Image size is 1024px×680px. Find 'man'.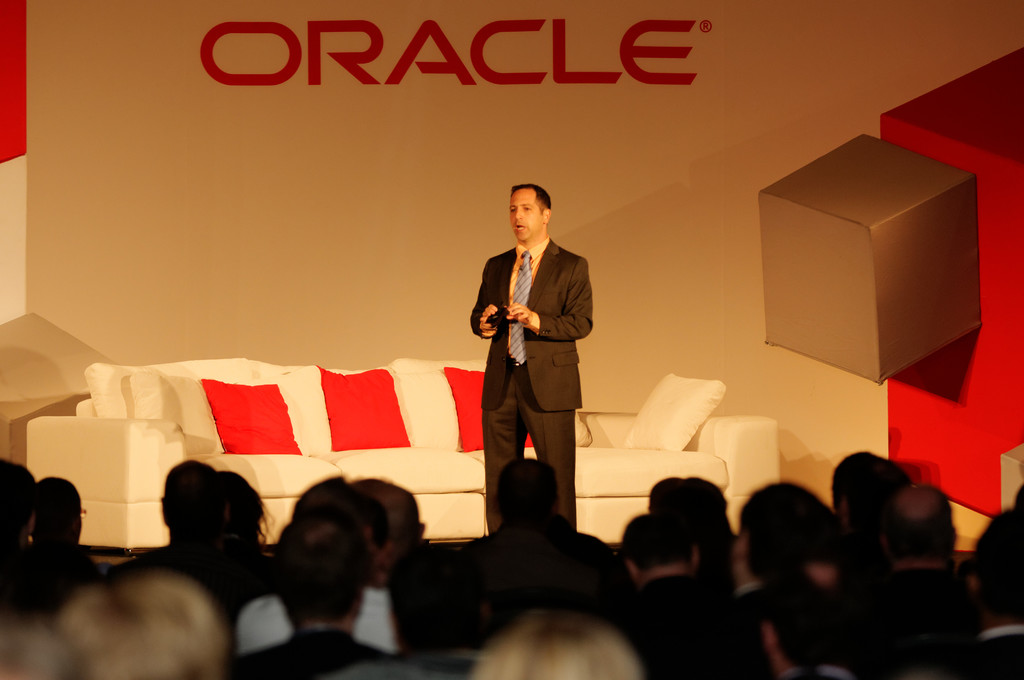
<box>63,542,228,679</box>.
